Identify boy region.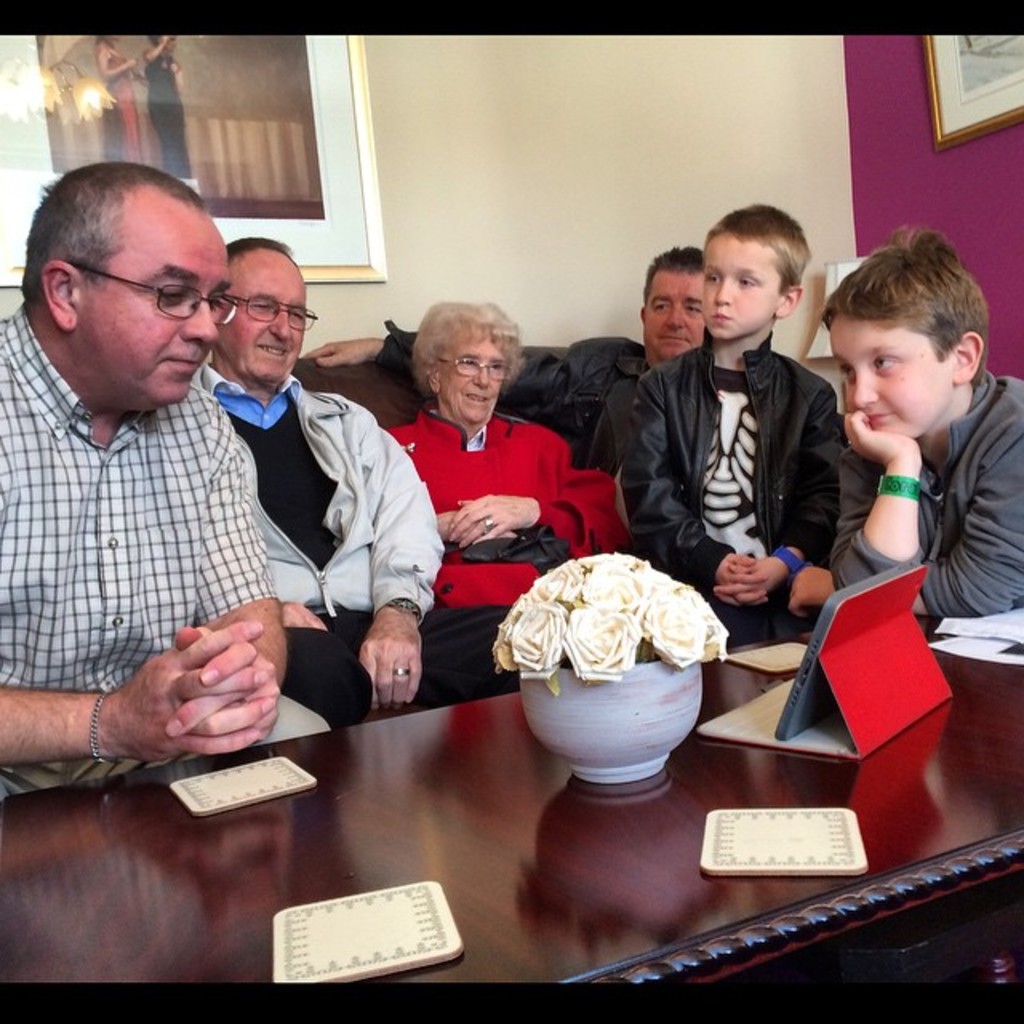
Region: box=[819, 224, 1022, 618].
